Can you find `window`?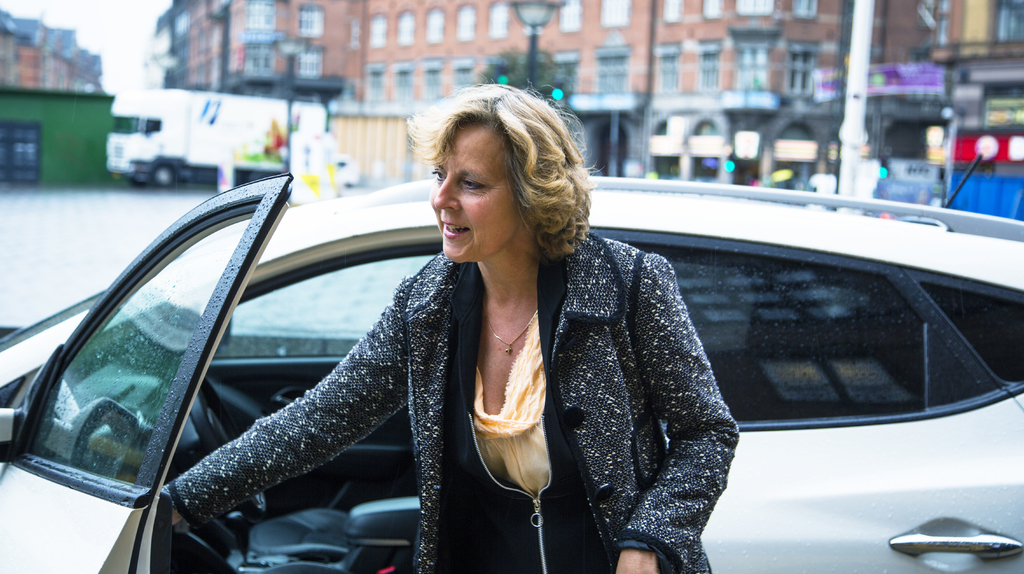
Yes, bounding box: detection(246, 1, 276, 35).
